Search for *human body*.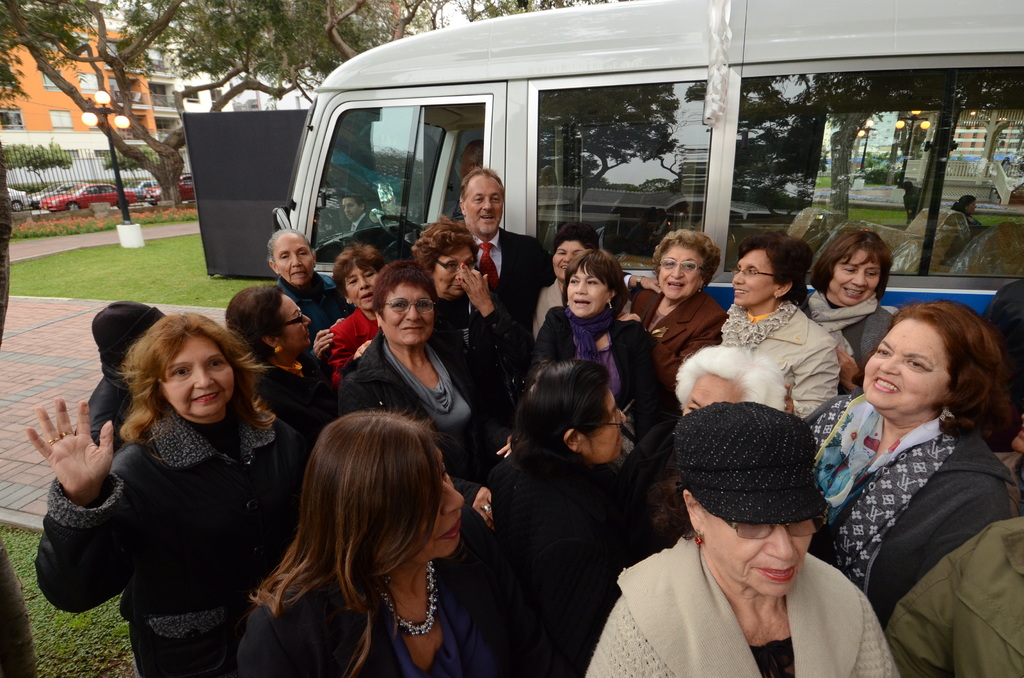
Found at [x1=529, y1=303, x2=674, y2=438].
